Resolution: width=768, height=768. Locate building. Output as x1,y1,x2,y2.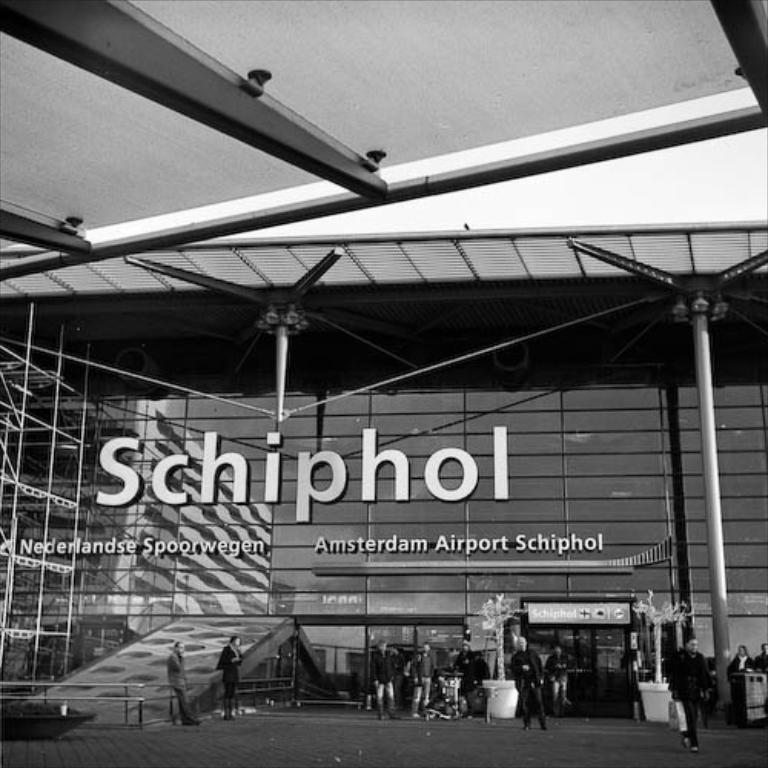
0,0,766,766.
